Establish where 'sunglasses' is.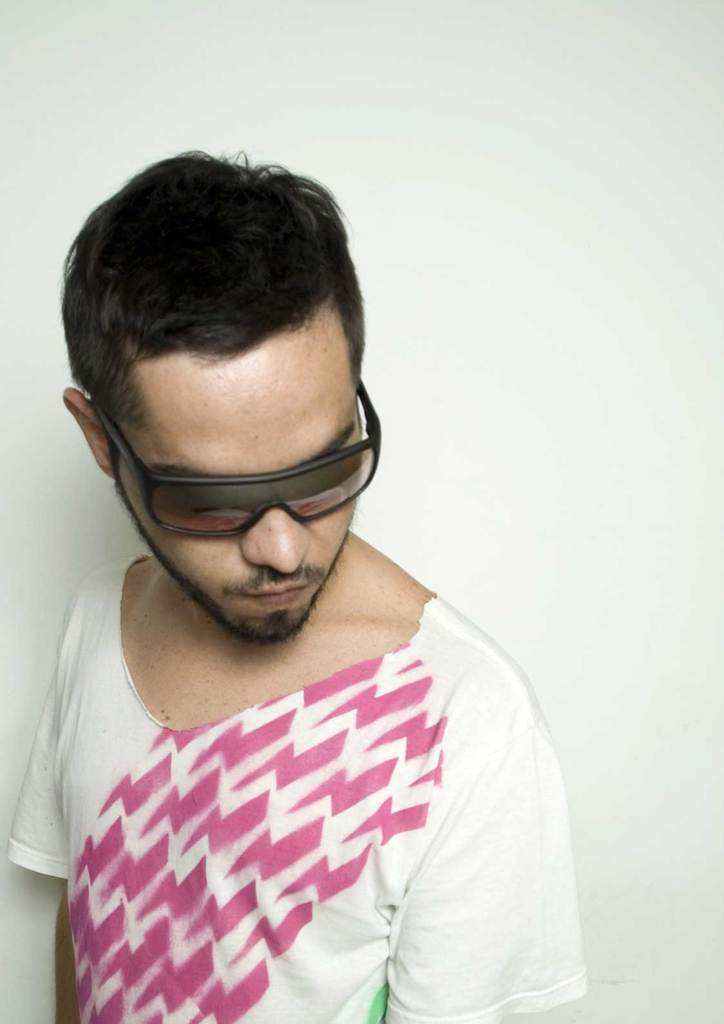
Established at [90, 378, 385, 541].
